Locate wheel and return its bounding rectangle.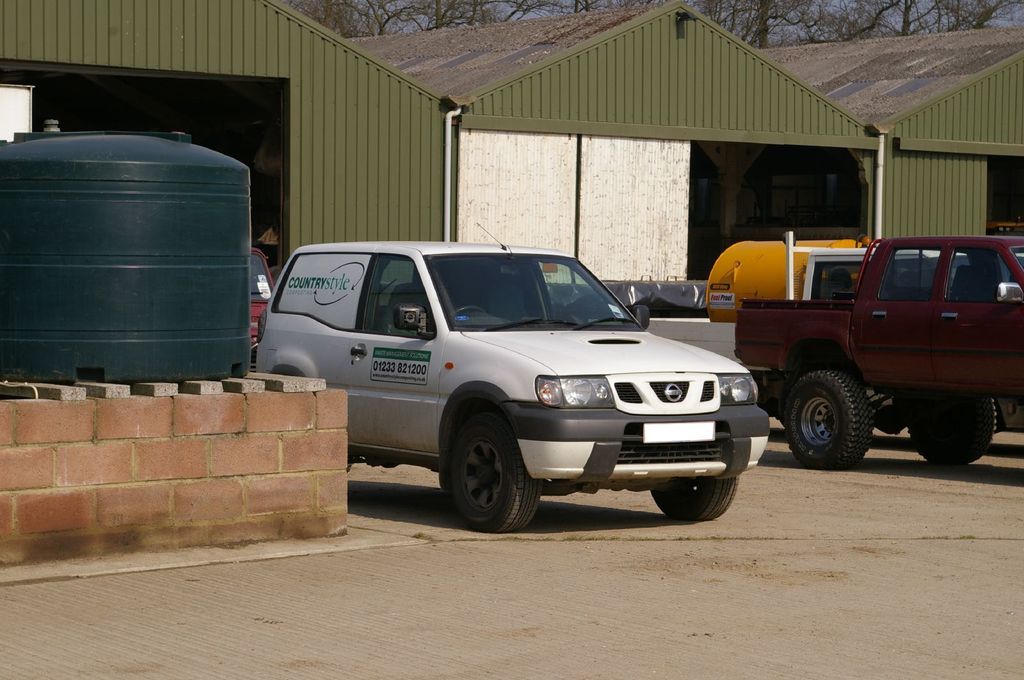
bbox=[786, 368, 874, 470].
